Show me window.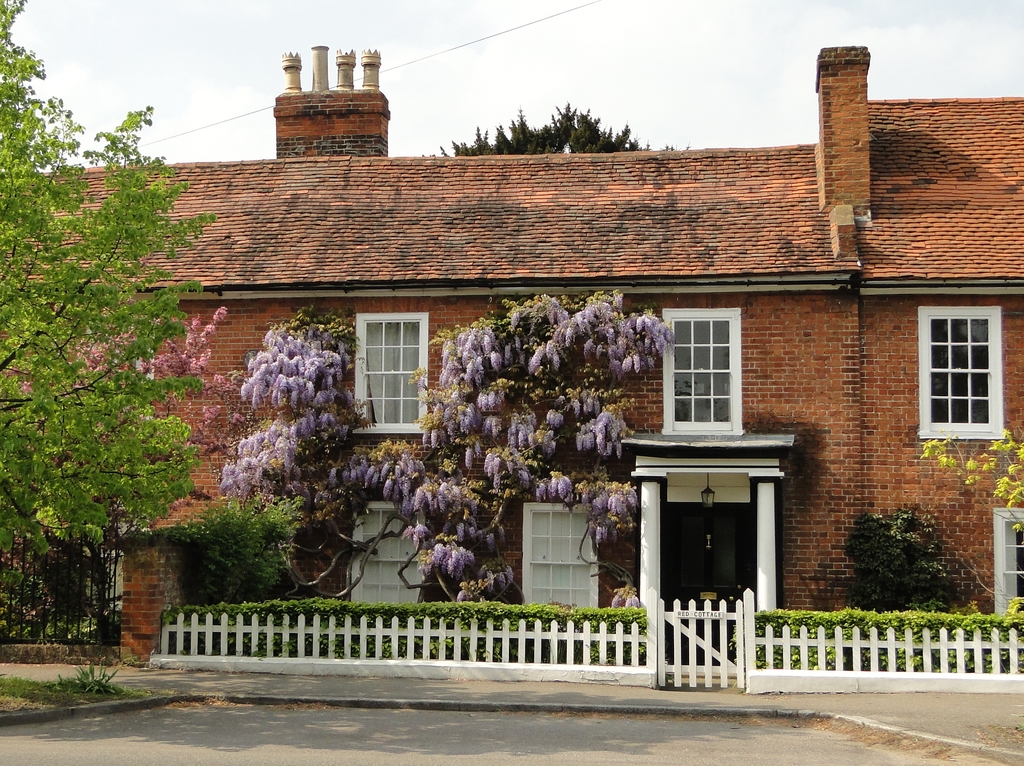
window is here: (355,310,436,433).
